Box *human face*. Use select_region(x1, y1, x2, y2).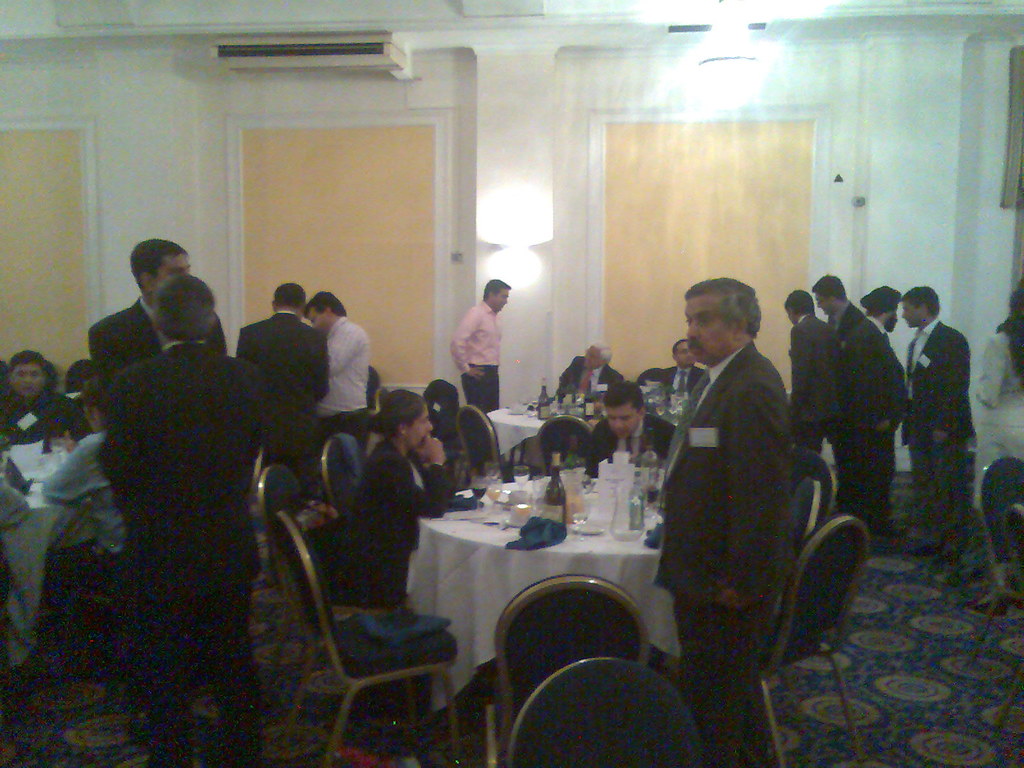
select_region(584, 344, 602, 371).
